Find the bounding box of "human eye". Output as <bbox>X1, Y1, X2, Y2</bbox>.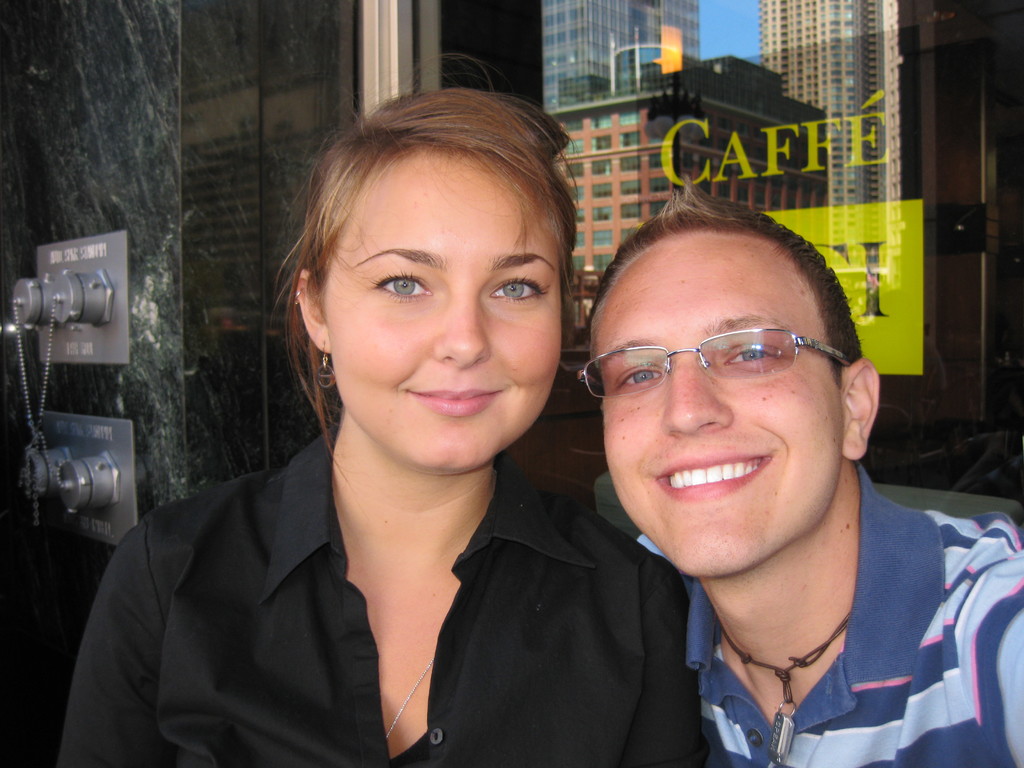
<bbox>485, 268, 556, 313</bbox>.
